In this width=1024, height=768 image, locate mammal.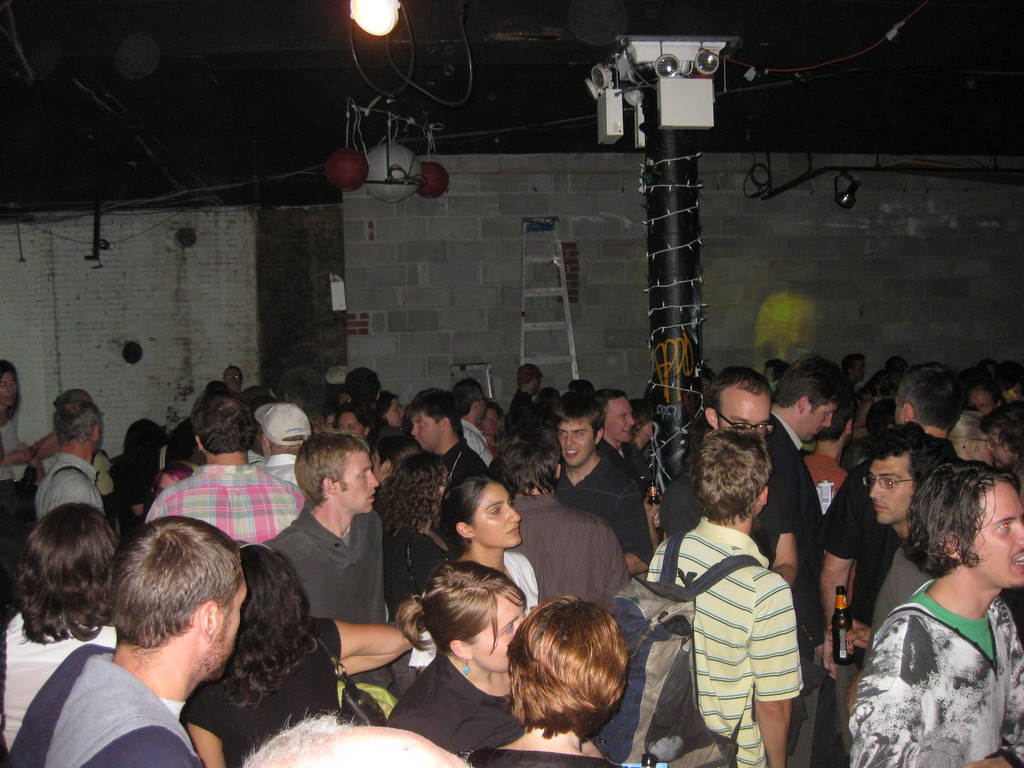
Bounding box: bbox=(550, 393, 651, 580).
